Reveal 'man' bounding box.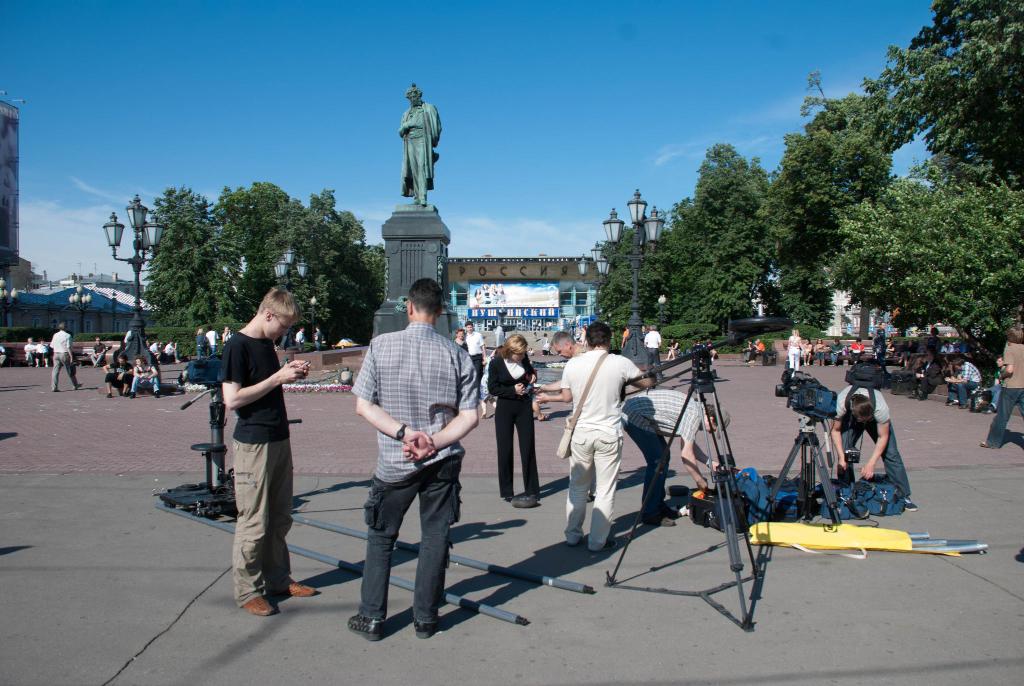
Revealed: {"x1": 552, "y1": 315, "x2": 652, "y2": 572}.
